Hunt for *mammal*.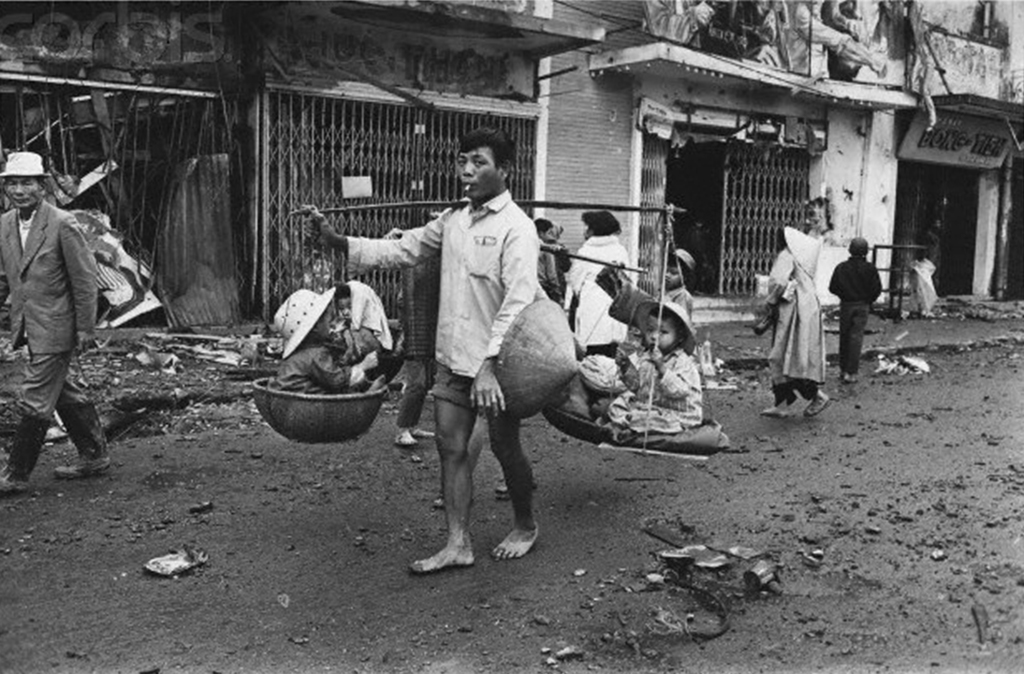
Hunted down at locate(829, 232, 882, 384).
